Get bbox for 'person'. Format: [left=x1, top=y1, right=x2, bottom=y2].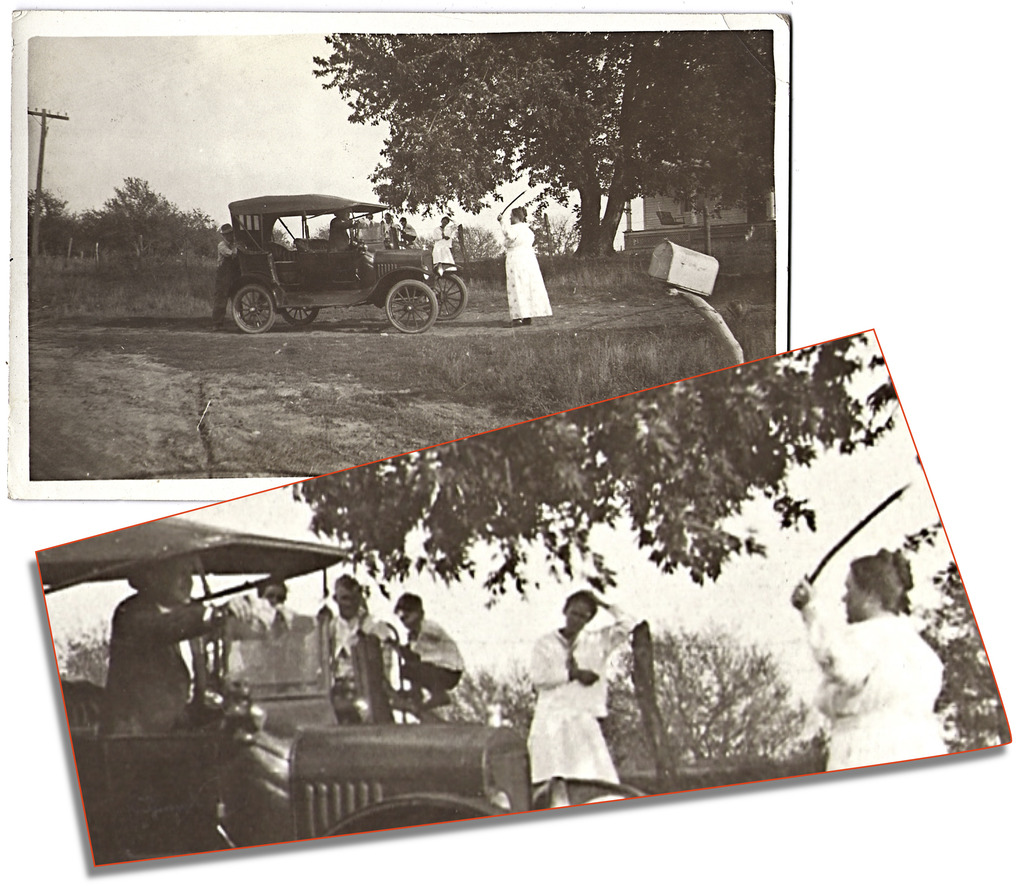
[left=522, top=599, right=629, bottom=805].
